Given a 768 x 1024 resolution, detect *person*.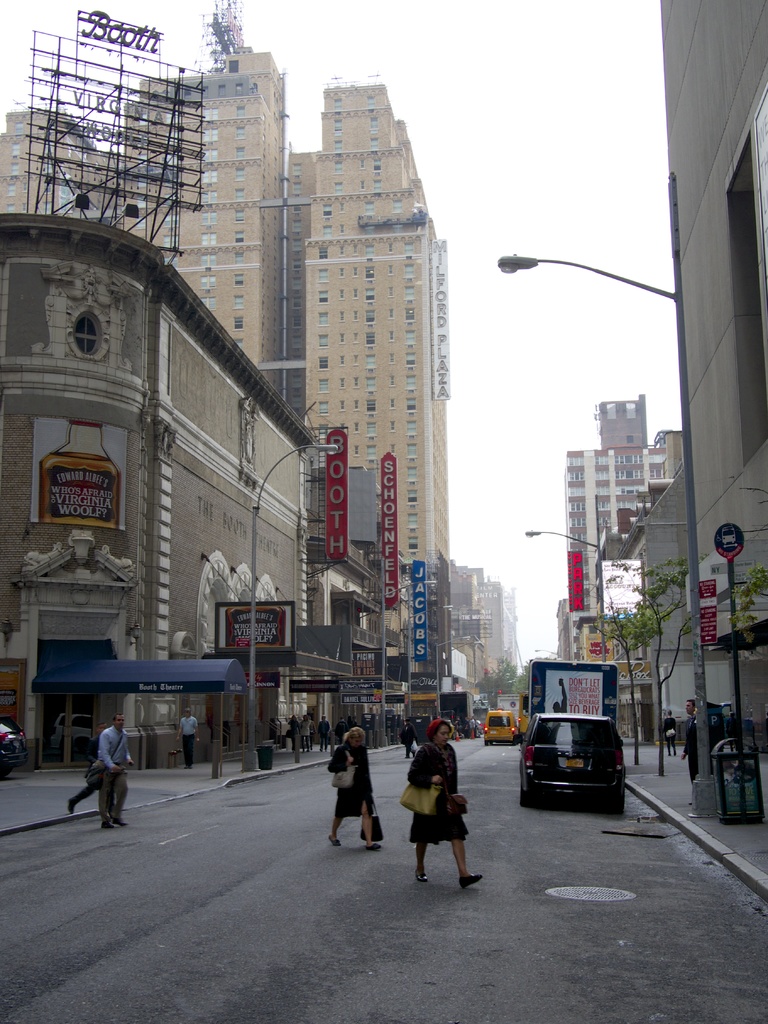
{"left": 660, "top": 707, "right": 677, "bottom": 756}.
